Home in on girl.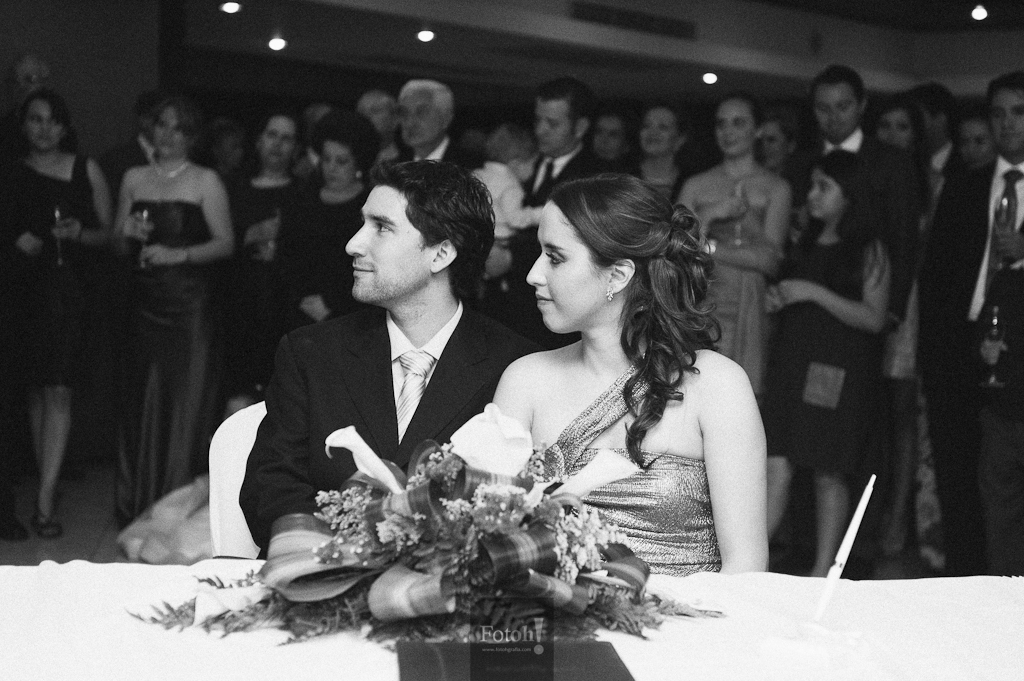
Homed in at <box>762,150,899,576</box>.
